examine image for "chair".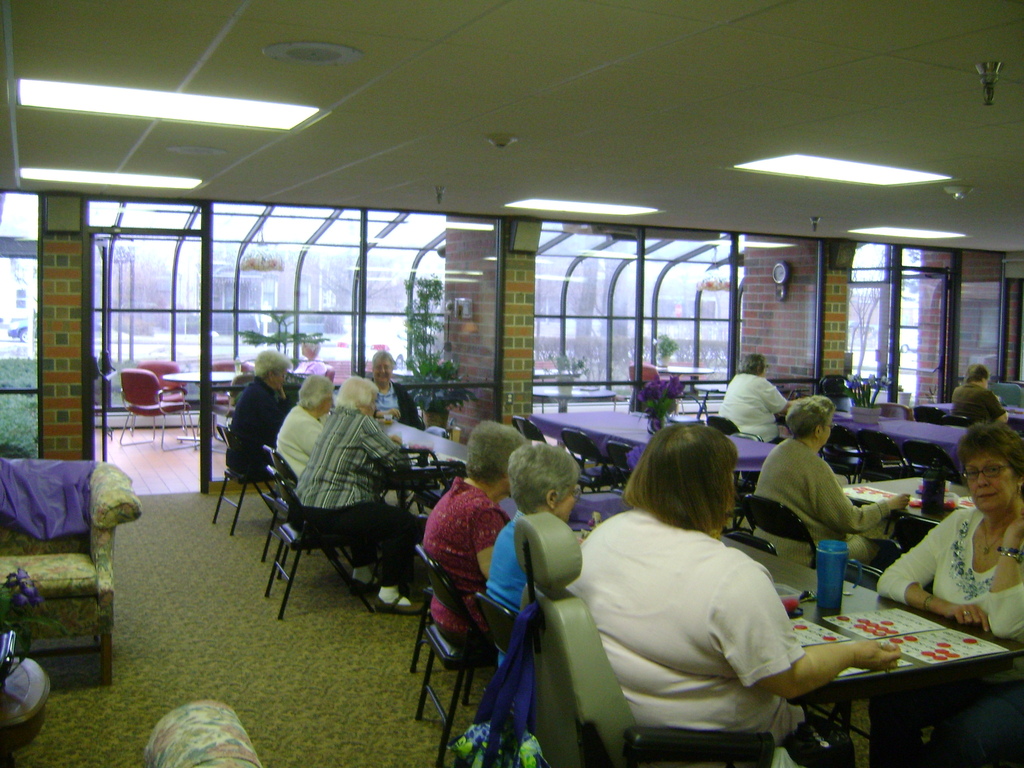
Examination result: rect(883, 404, 911, 415).
